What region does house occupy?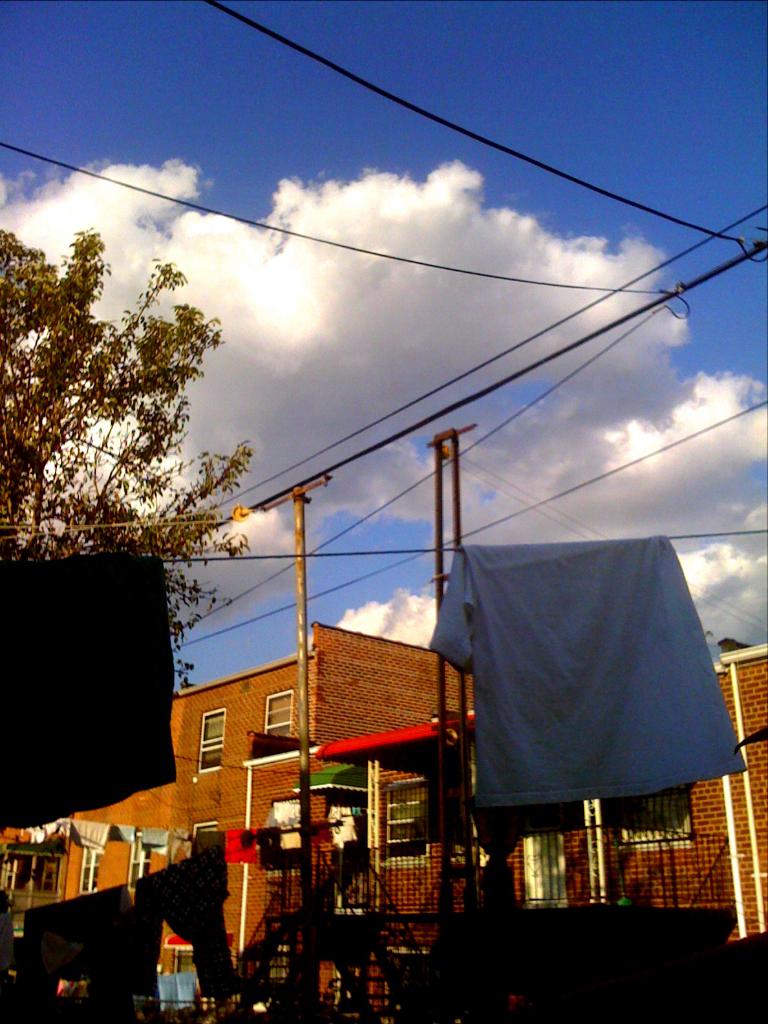
bbox=(49, 627, 478, 1021).
